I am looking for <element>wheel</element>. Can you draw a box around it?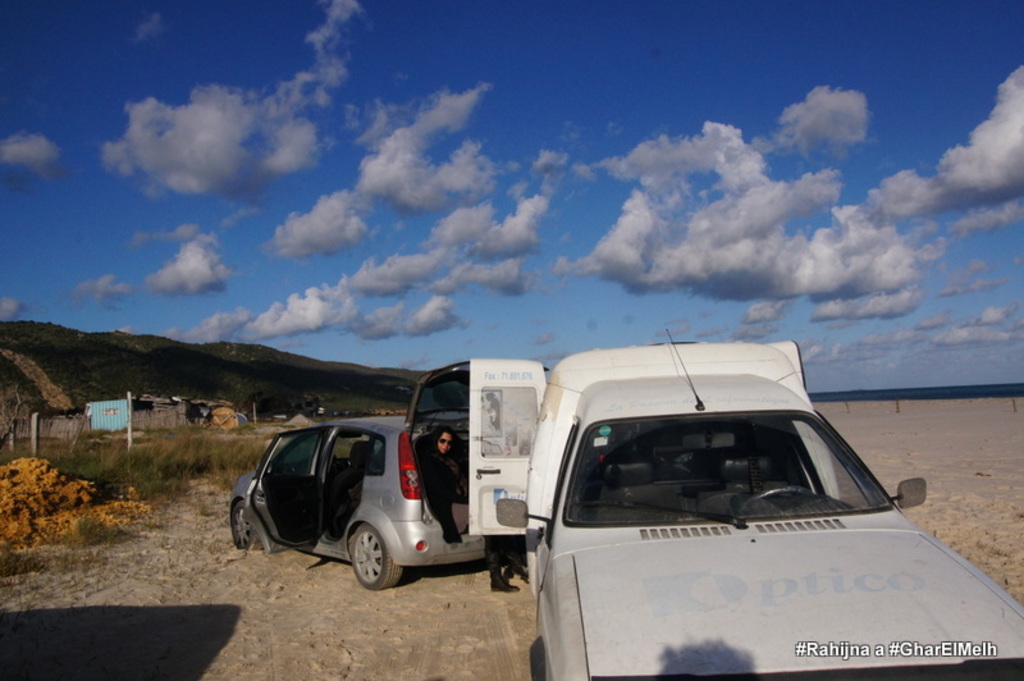
Sure, the bounding box is <region>351, 521, 402, 591</region>.
